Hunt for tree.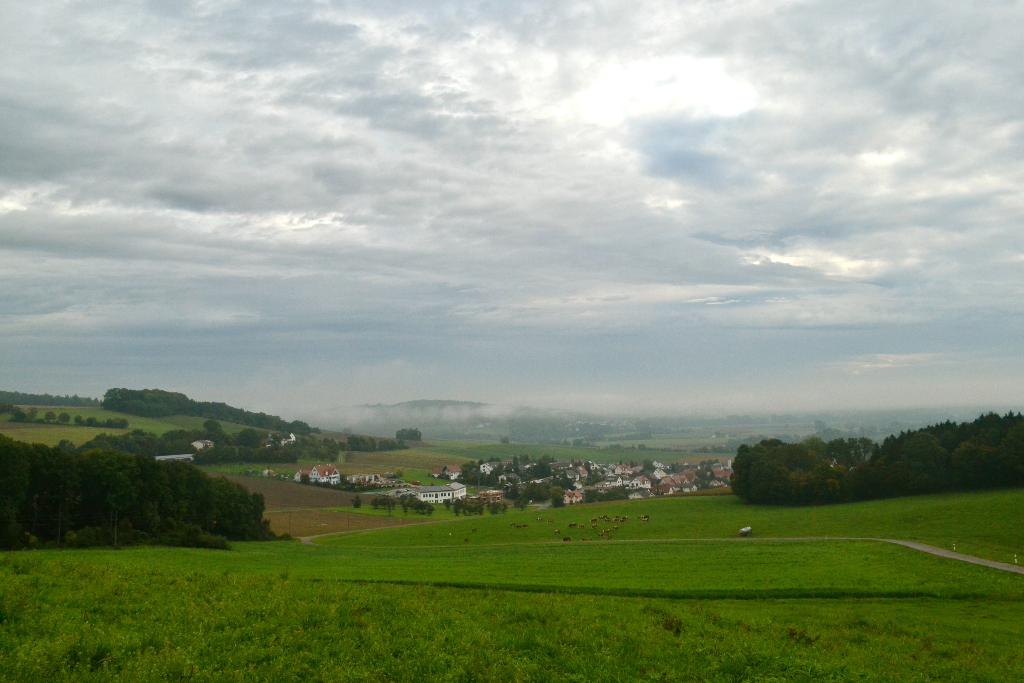
Hunted down at rect(490, 505, 502, 513).
